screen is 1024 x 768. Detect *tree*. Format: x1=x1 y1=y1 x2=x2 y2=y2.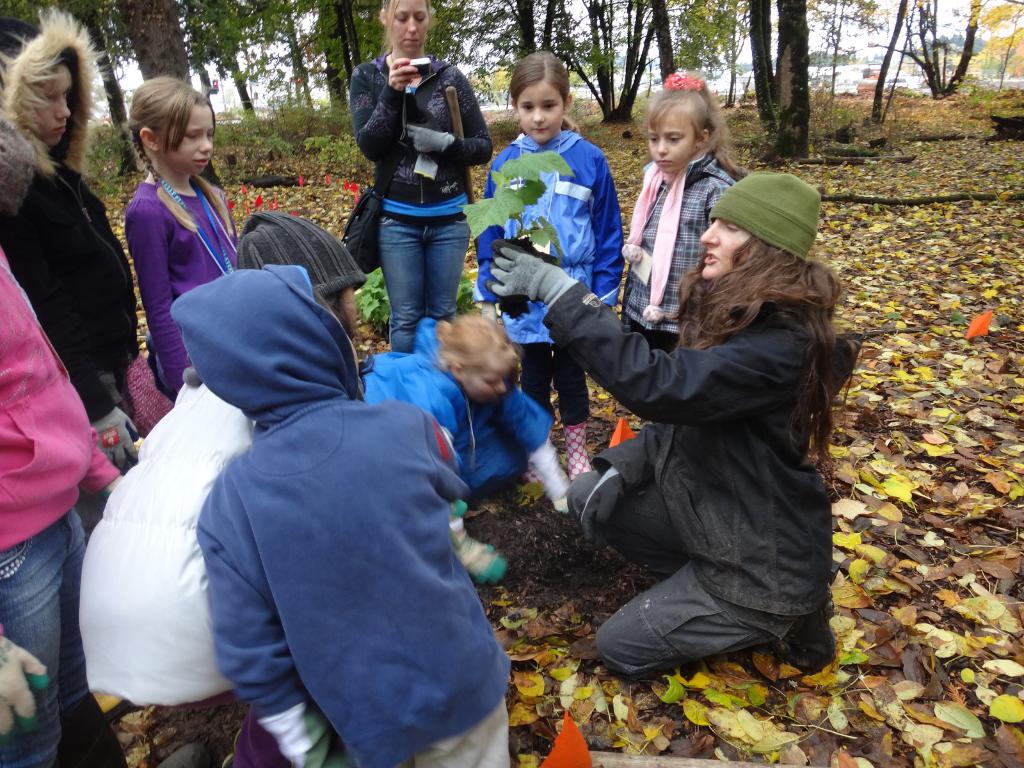
x1=536 y1=0 x2=659 y2=116.
